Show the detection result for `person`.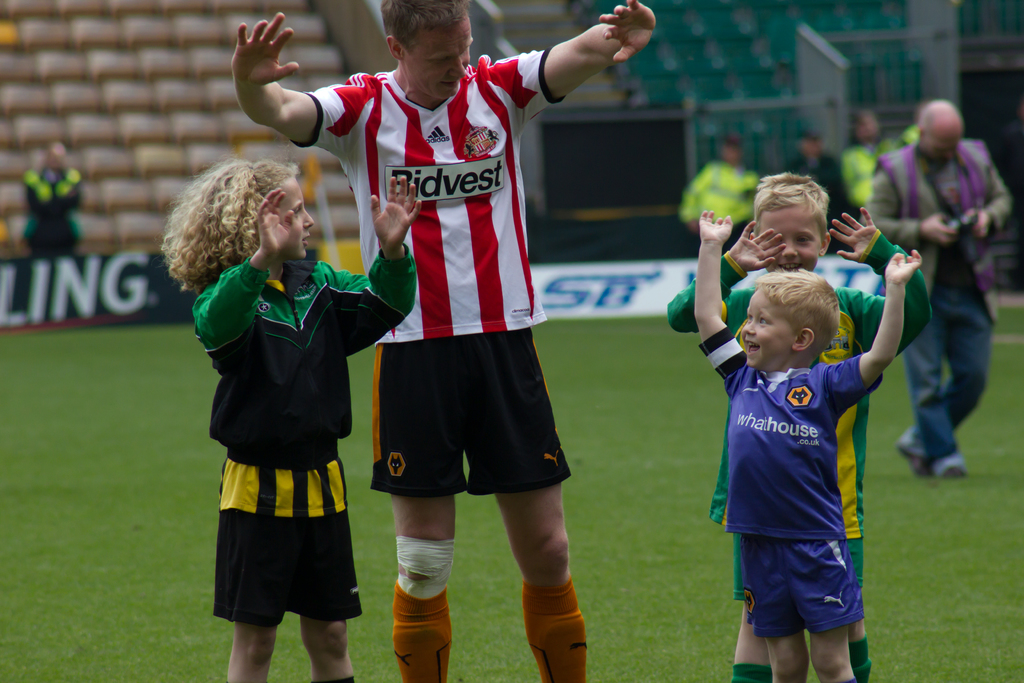
<region>673, 138, 770, 273</region>.
